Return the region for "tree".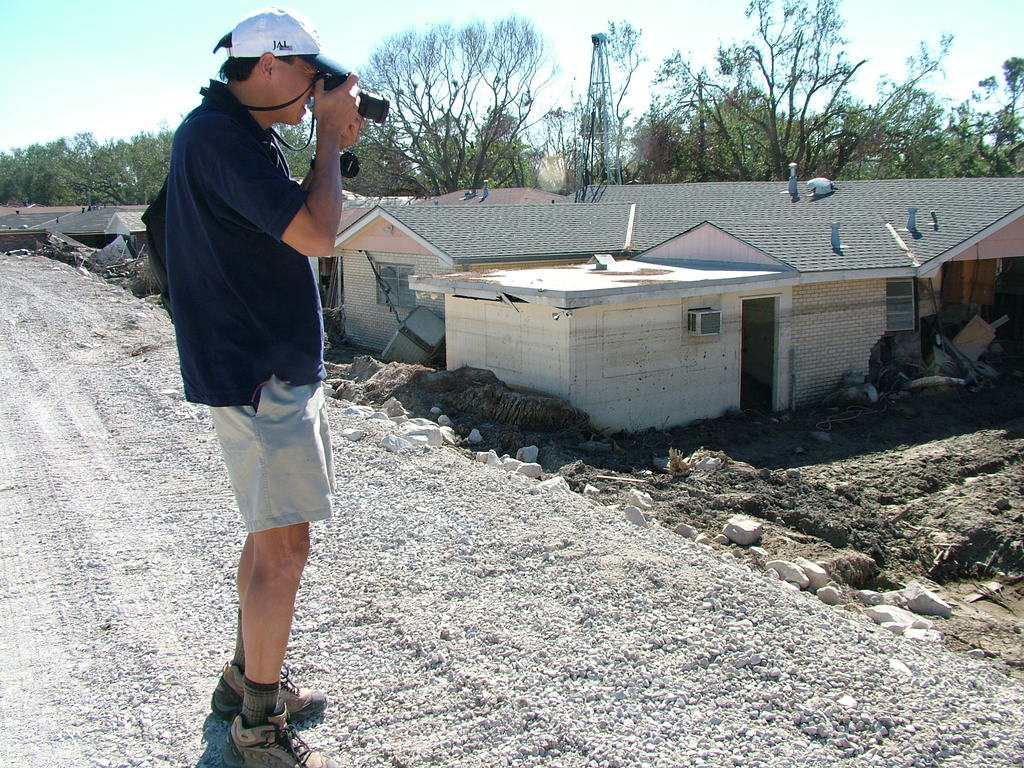
(x1=20, y1=138, x2=84, y2=205).
